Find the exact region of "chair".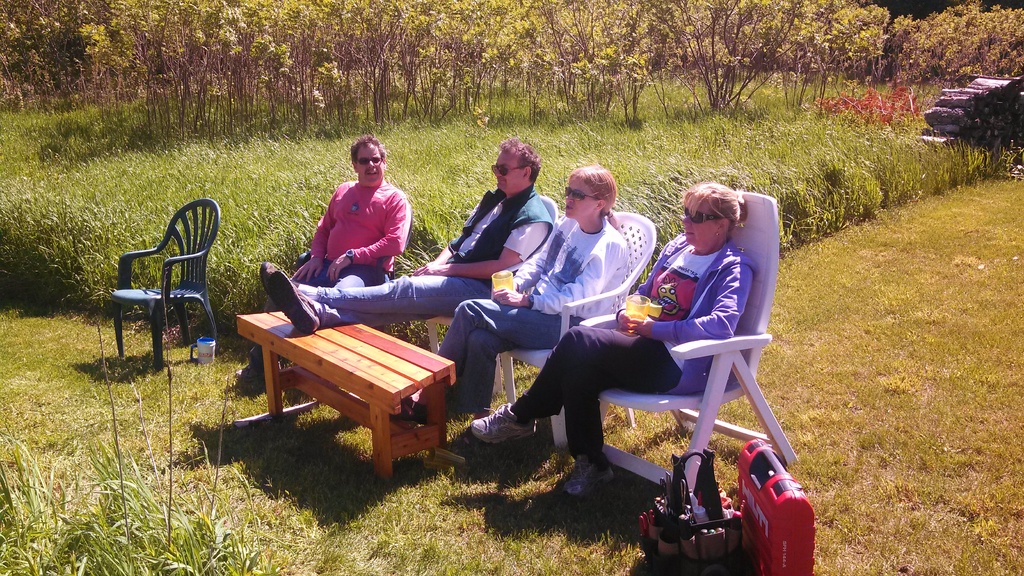
Exact region: BBox(577, 189, 796, 496).
